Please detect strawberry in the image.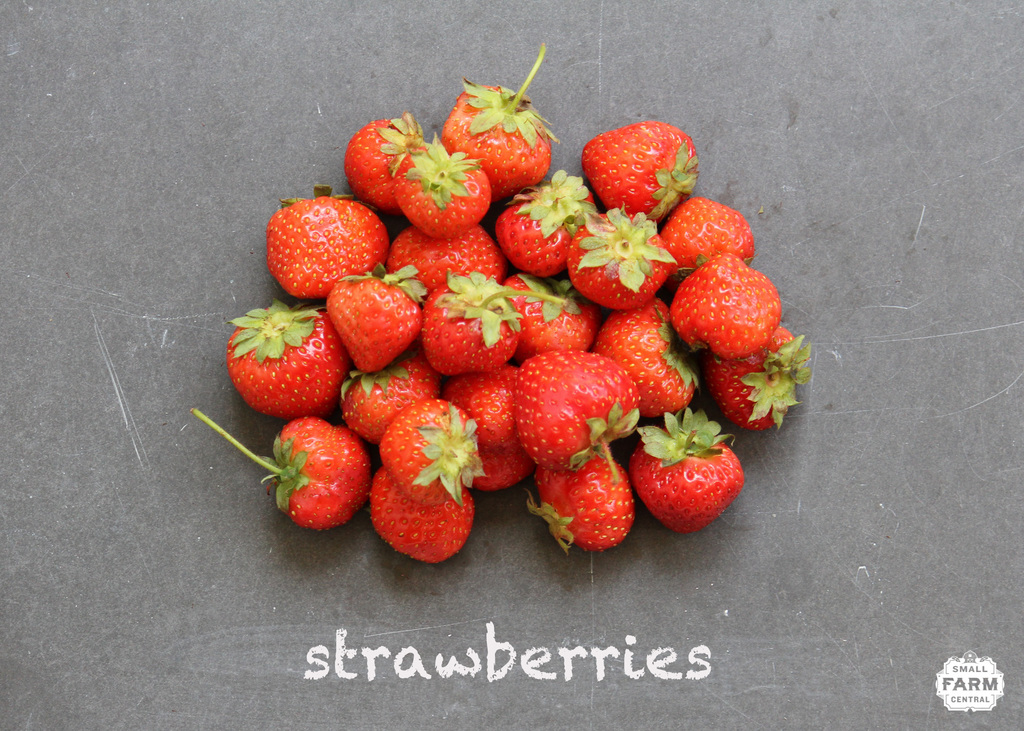
Rect(579, 304, 718, 421).
